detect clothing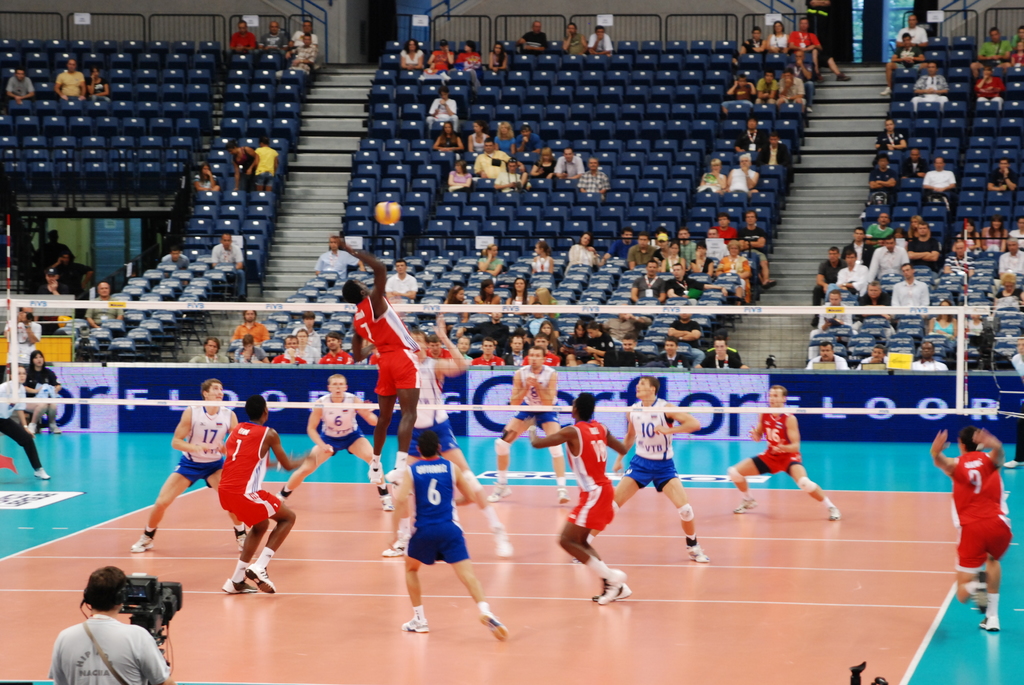
bbox=[273, 353, 306, 368]
